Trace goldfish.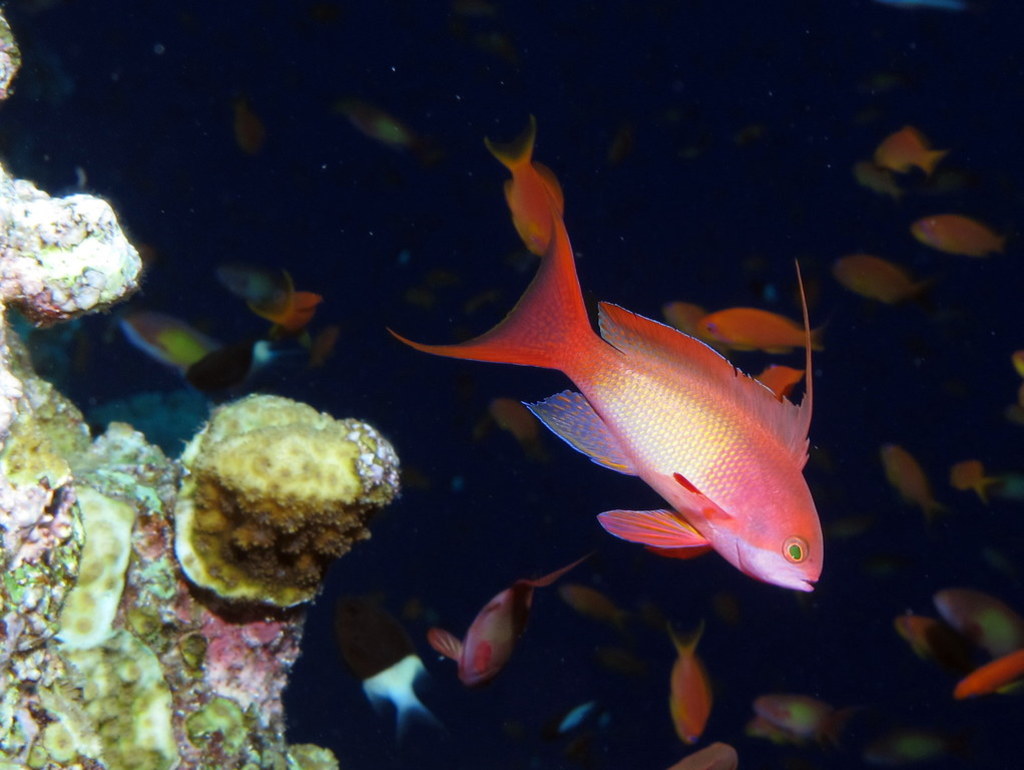
Traced to (left=664, top=622, right=712, bottom=742).
